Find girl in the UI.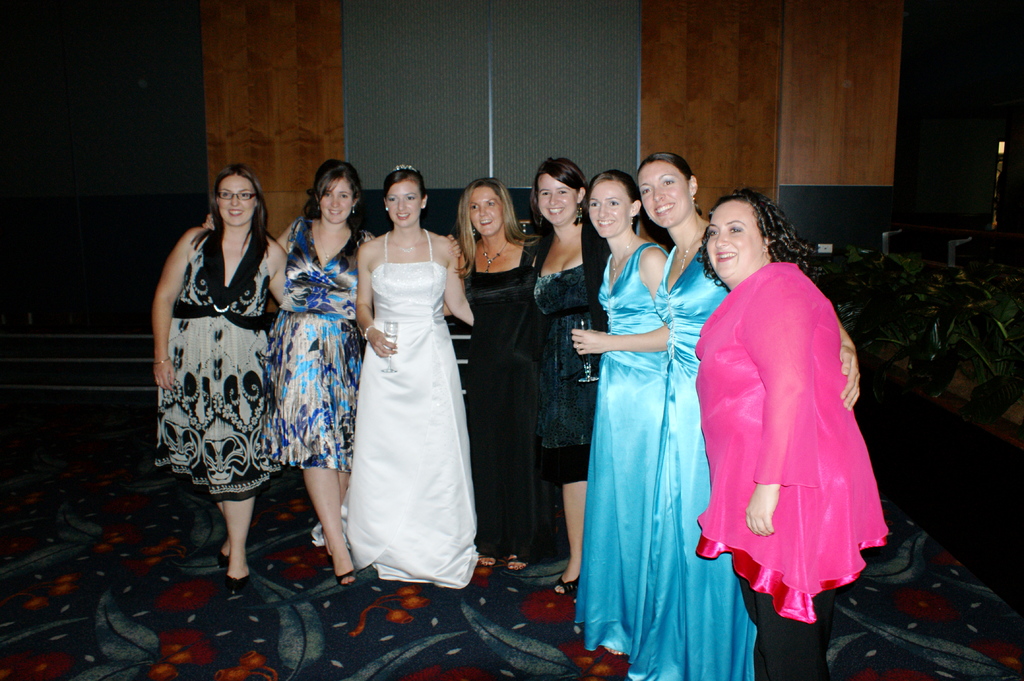
UI element at (left=617, top=154, right=711, bottom=669).
